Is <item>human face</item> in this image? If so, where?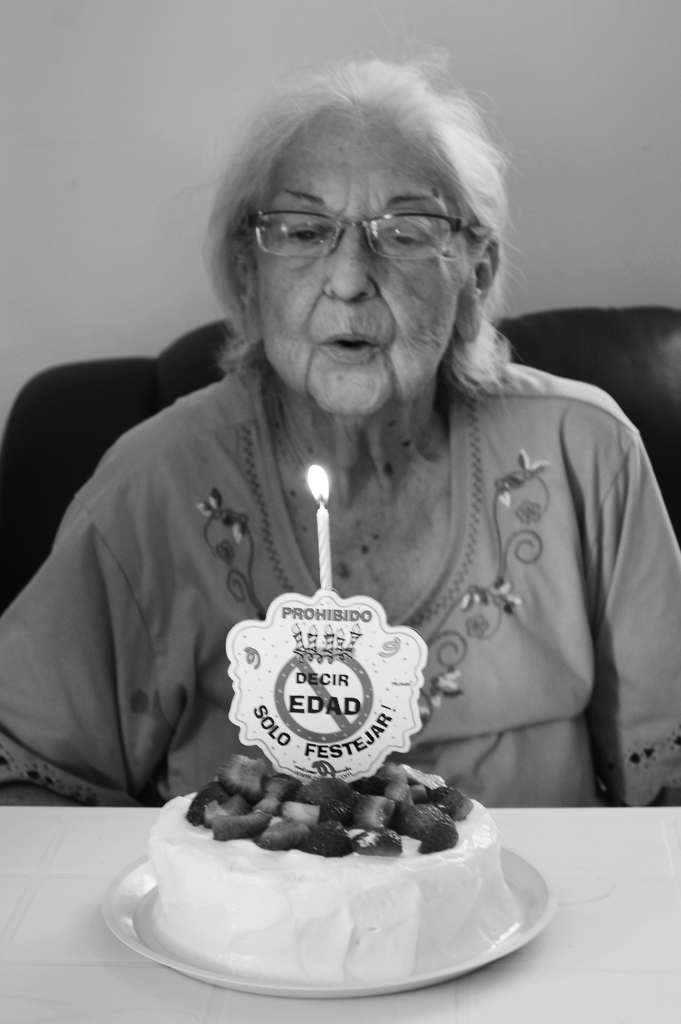
Yes, at bbox(252, 109, 460, 419).
